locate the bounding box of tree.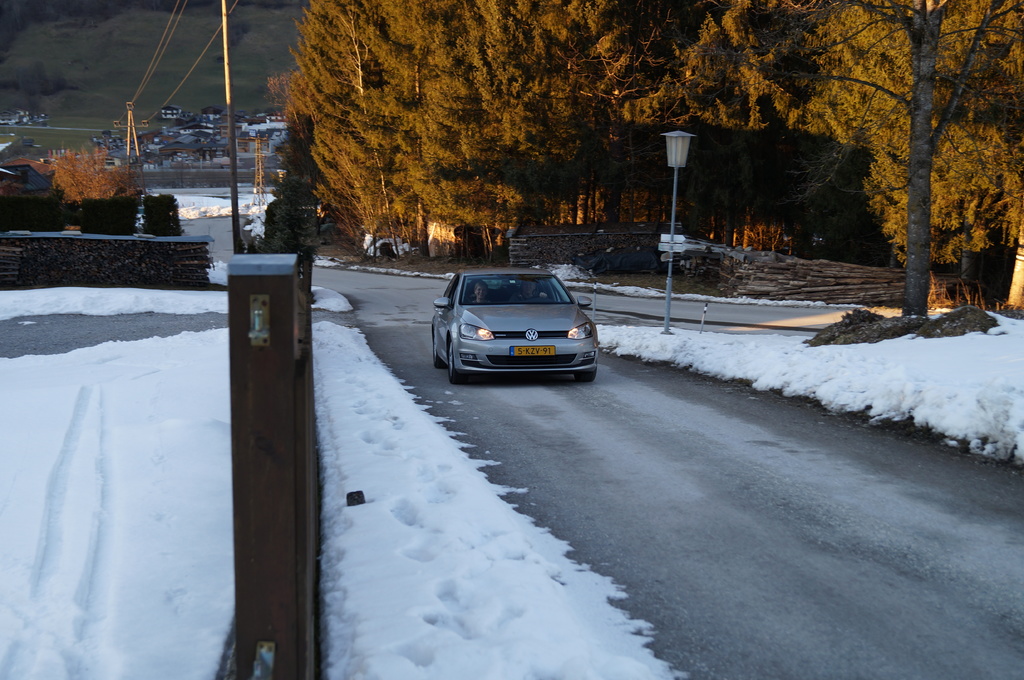
Bounding box: rect(283, 0, 720, 256).
